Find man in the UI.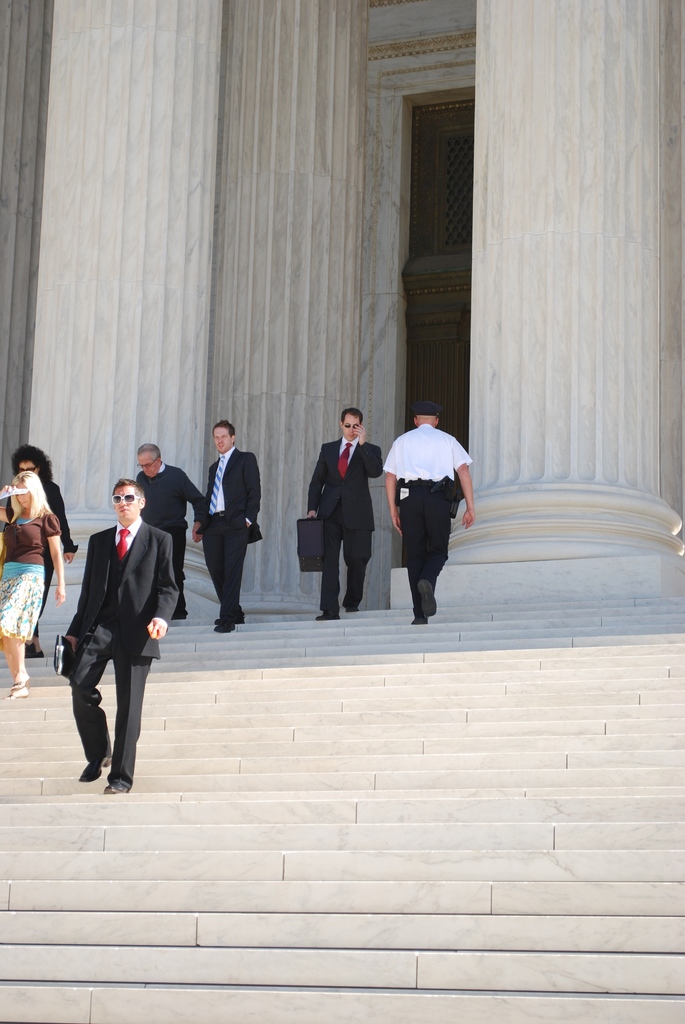
UI element at bbox=(55, 468, 179, 803).
